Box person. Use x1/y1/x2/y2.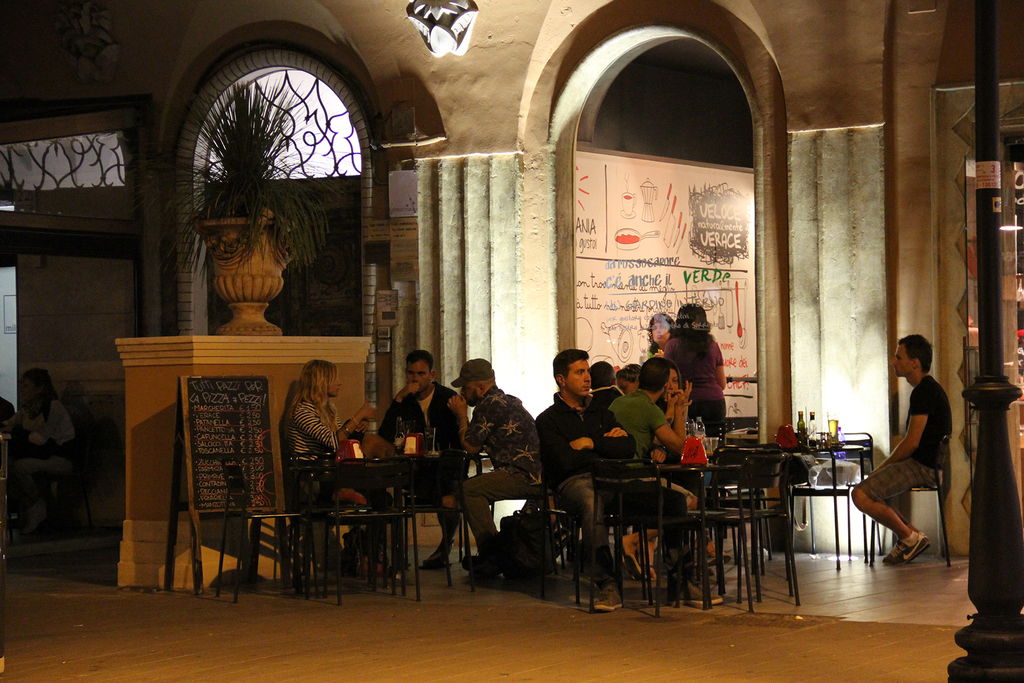
287/345/372/520.
